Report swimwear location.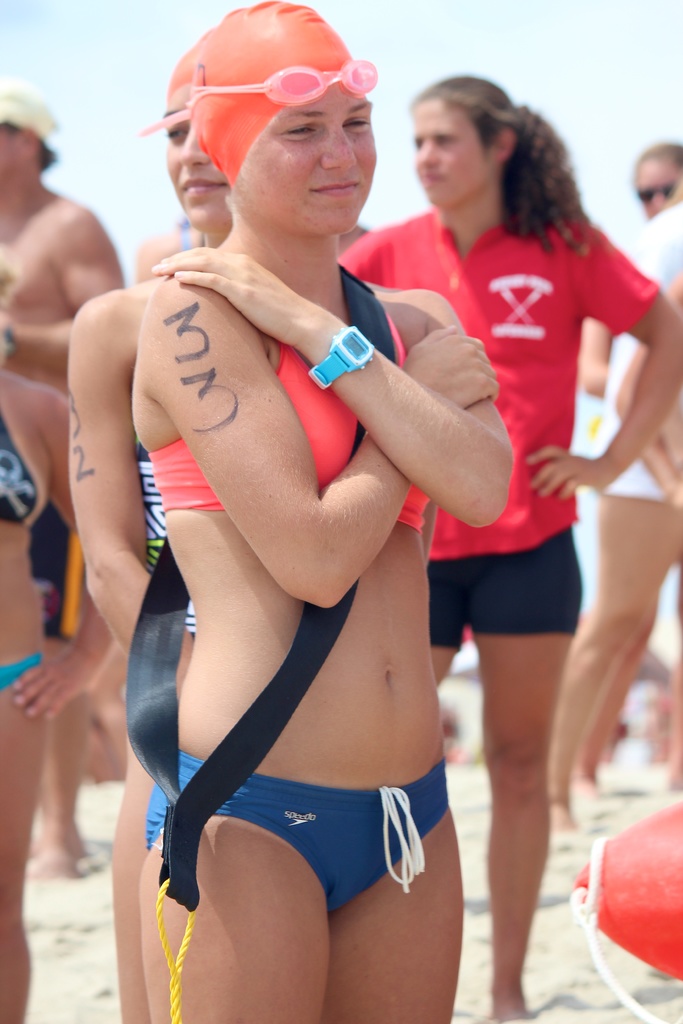
Report: box=[138, 285, 432, 531].
